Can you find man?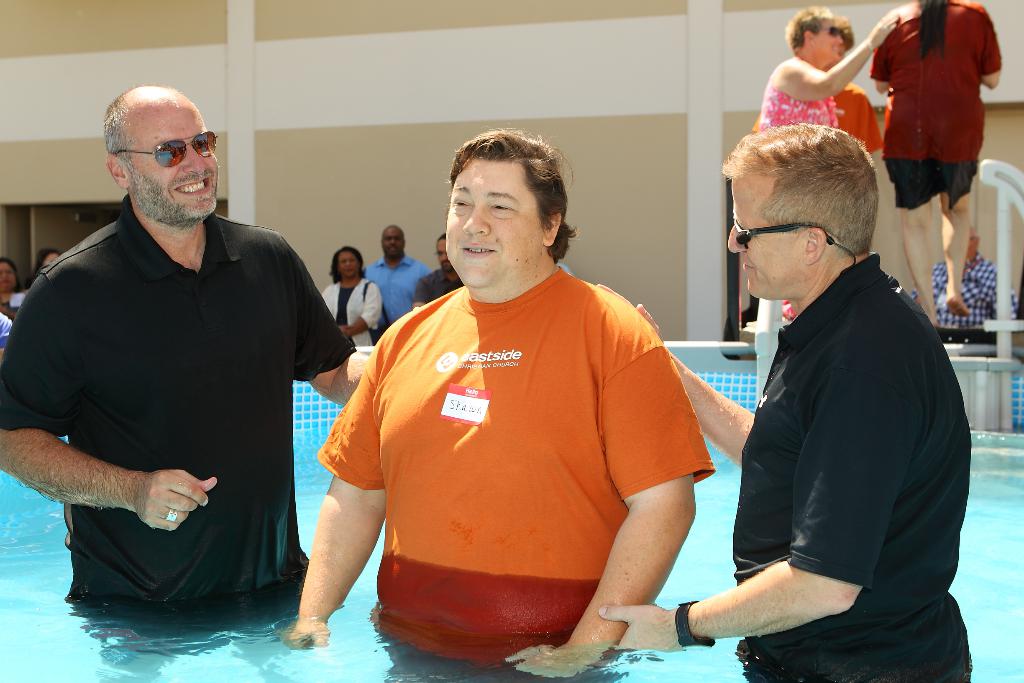
Yes, bounding box: bbox=(593, 122, 973, 682).
